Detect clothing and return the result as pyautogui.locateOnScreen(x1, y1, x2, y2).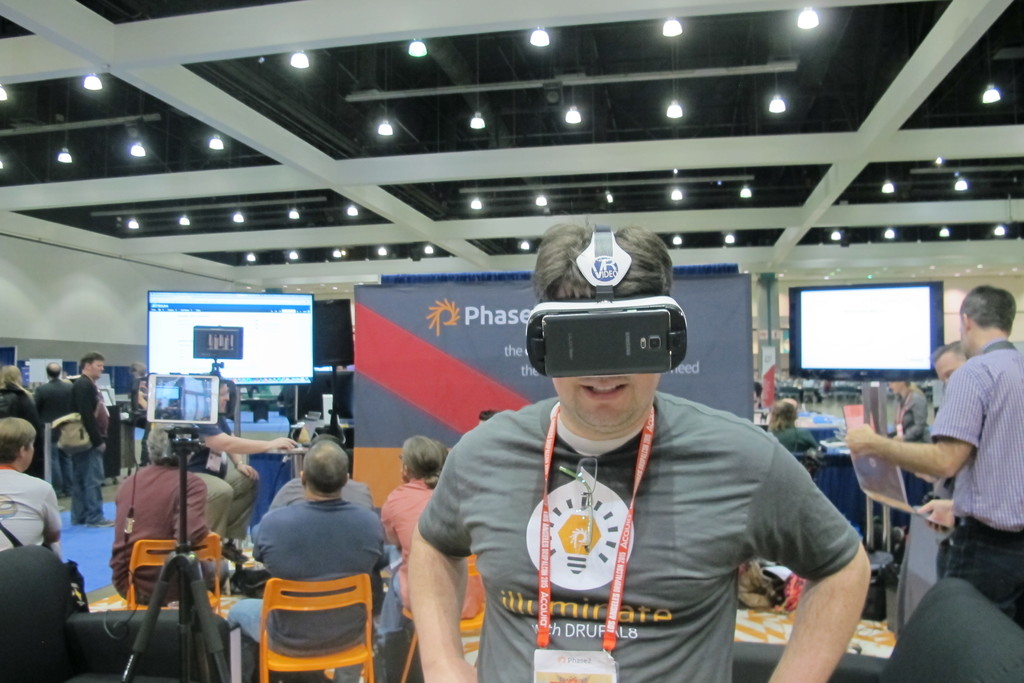
pyautogui.locateOnScreen(168, 415, 259, 542).
